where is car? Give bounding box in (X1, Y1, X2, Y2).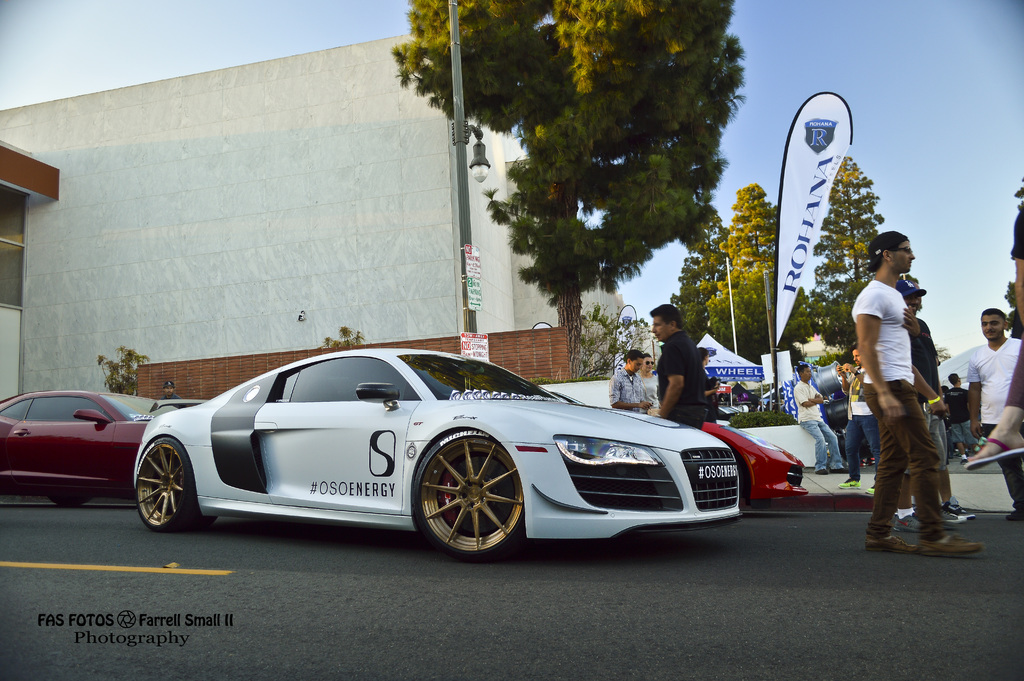
(125, 343, 777, 559).
